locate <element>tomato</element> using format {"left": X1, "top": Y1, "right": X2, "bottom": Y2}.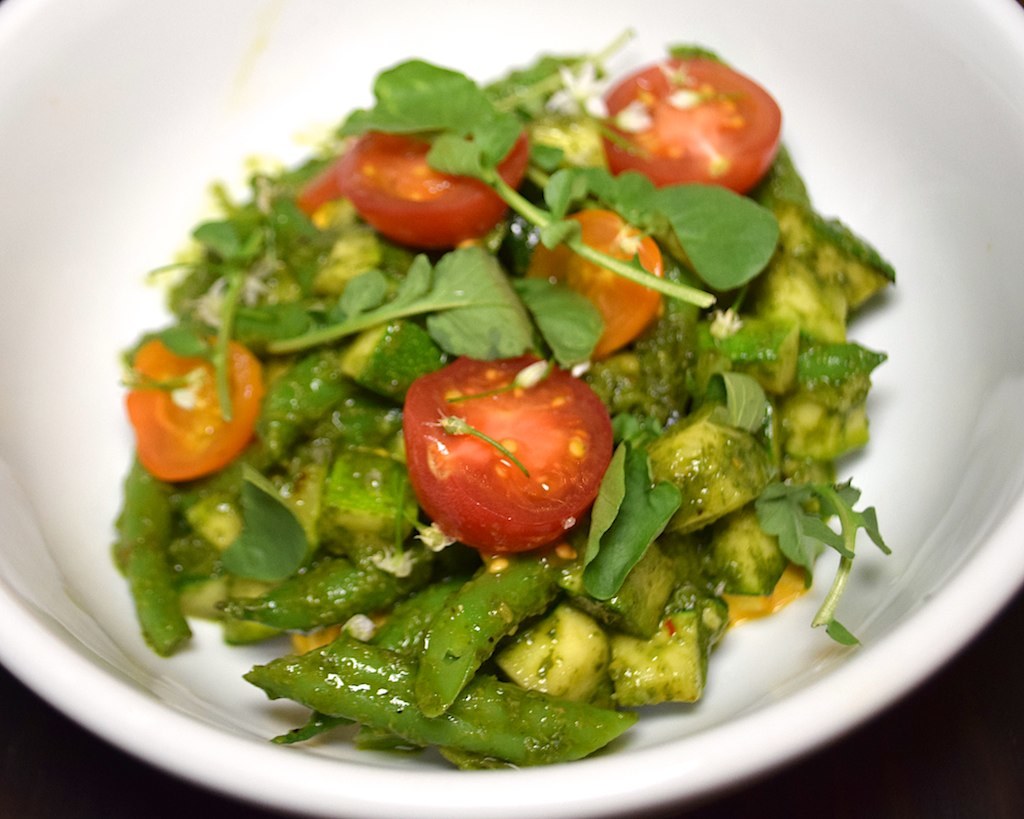
{"left": 406, "top": 355, "right": 613, "bottom": 554}.
